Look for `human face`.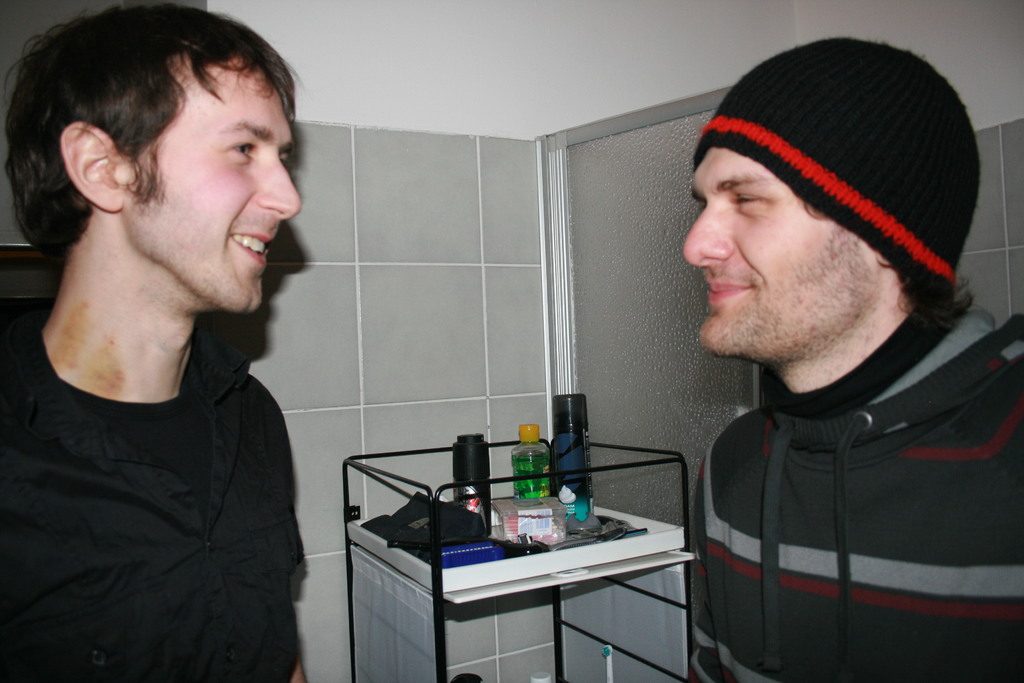
Found: BBox(683, 149, 869, 363).
